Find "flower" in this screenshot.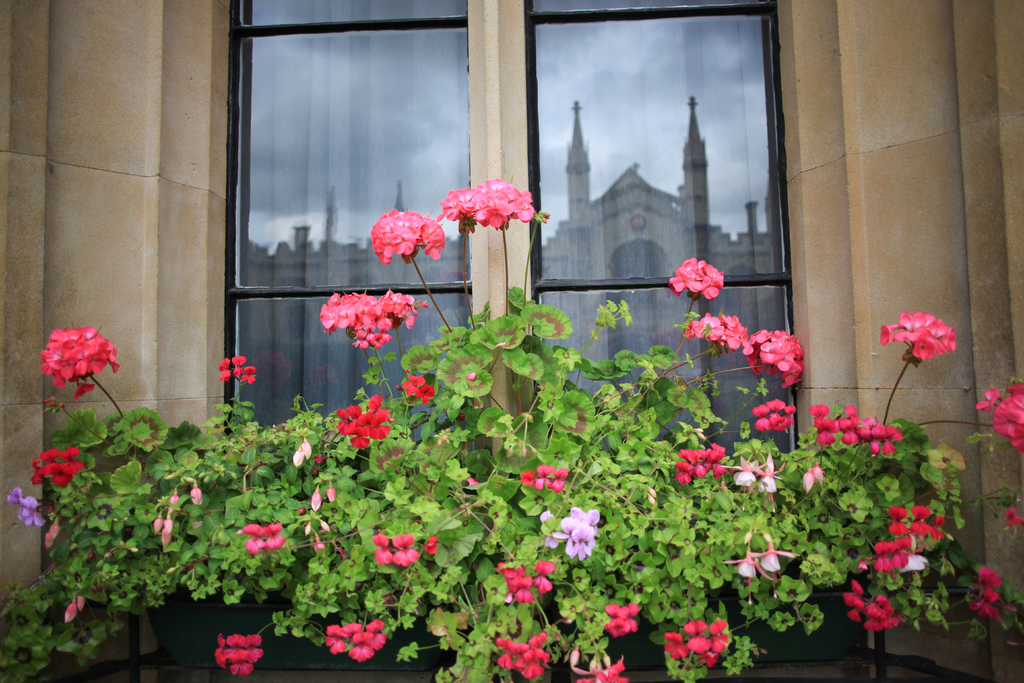
The bounding box for "flower" is bbox(673, 441, 728, 489).
